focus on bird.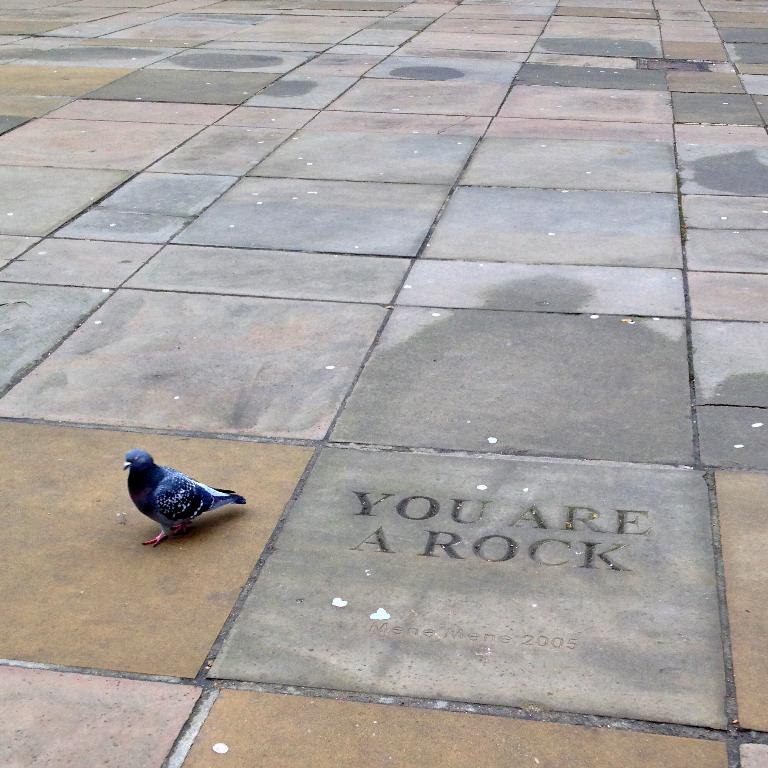
Focused at box(106, 447, 256, 550).
